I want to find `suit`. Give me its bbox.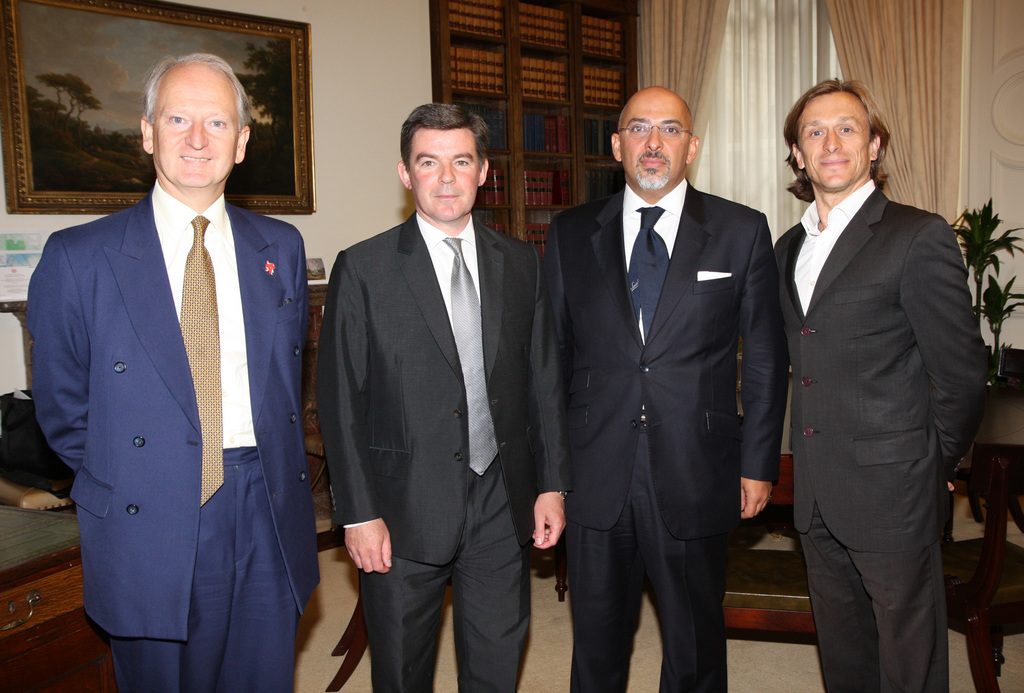
x1=541 y1=179 x2=787 y2=692.
